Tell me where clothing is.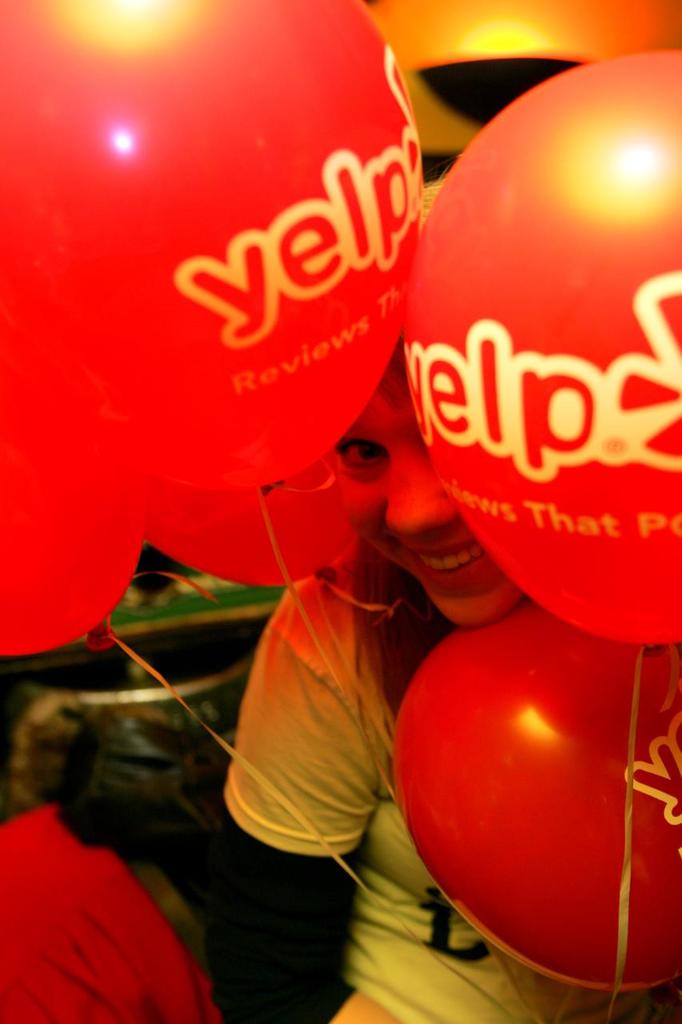
clothing is at select_region(209, 546, 663, 1023).
